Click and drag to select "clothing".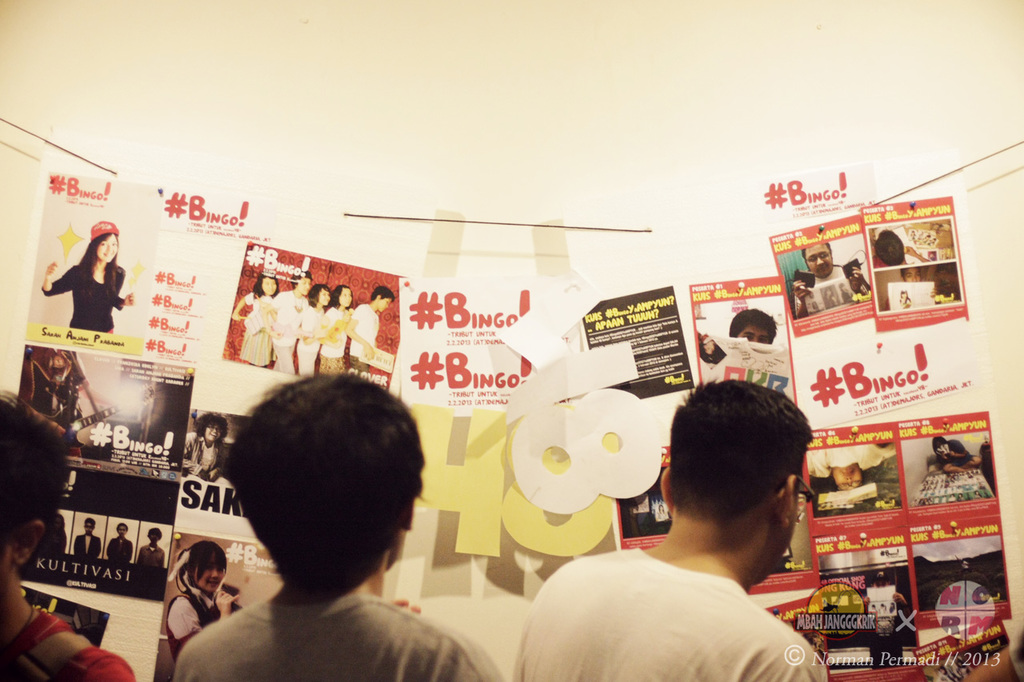
Selection: <region>276, 289, 302, 376</region>.
